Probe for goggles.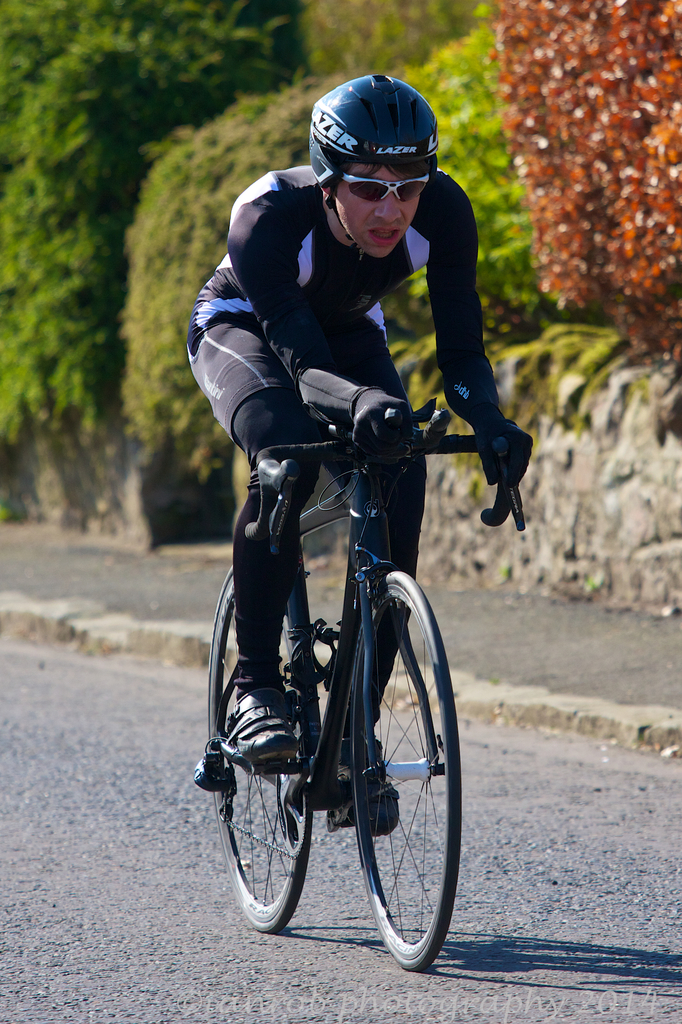
Probe result: [x1=331, y1=168, x2=425, y2=210].
